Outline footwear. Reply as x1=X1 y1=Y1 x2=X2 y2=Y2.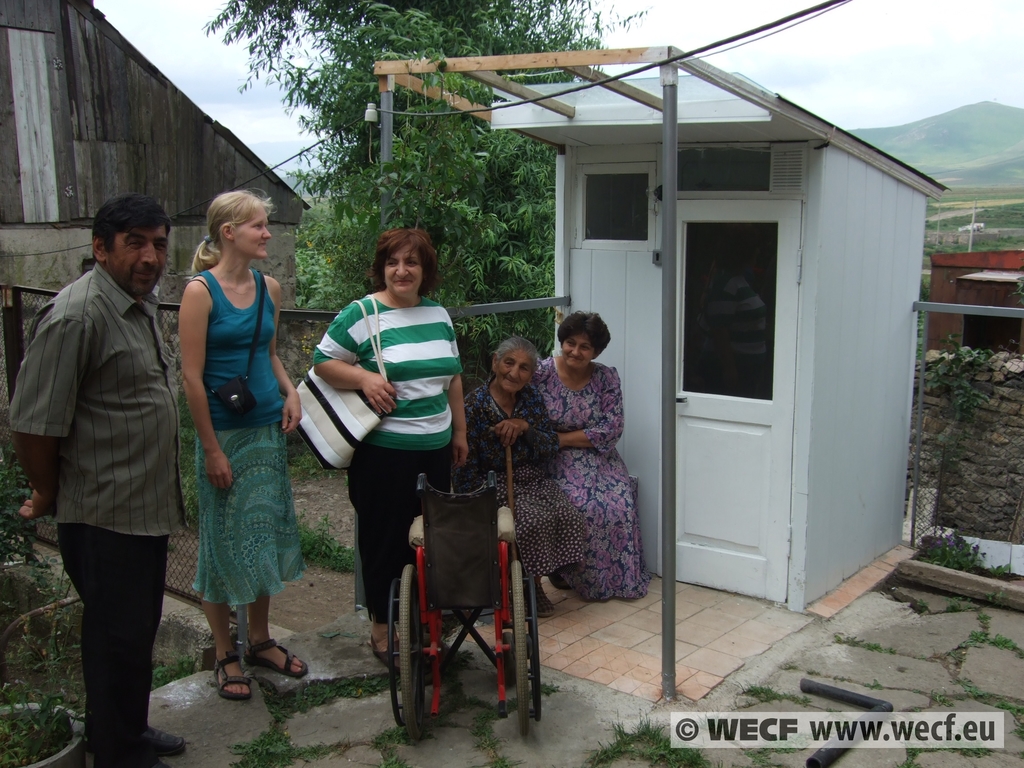
x1=516 y1=581 x2=557 y2=620.
